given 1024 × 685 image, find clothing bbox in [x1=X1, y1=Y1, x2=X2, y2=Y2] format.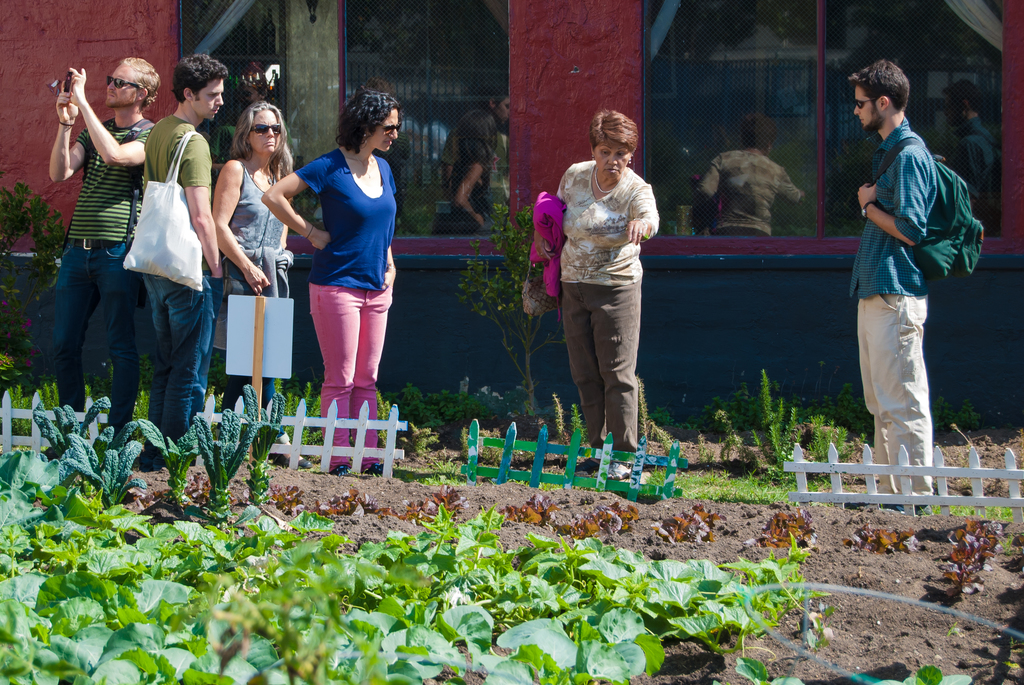
[x1=292, y1=150, x2=378, y2=469].
